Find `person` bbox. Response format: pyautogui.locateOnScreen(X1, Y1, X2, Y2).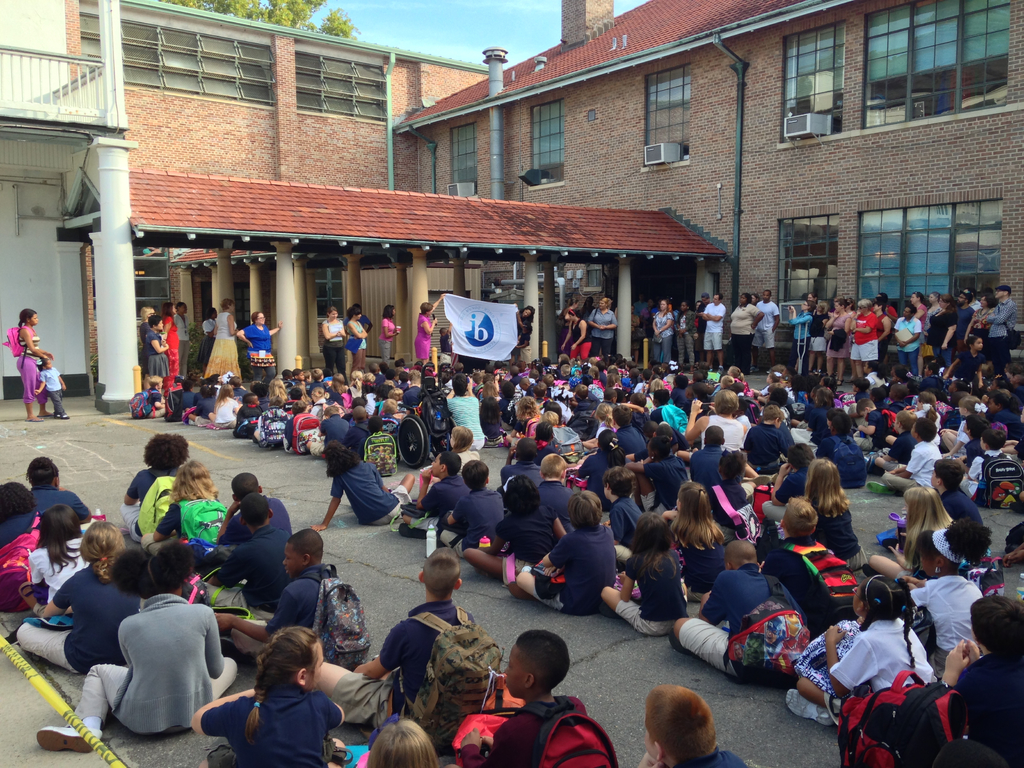
pyautogui.locateOnScreen(791, 290, 1021, 385).
